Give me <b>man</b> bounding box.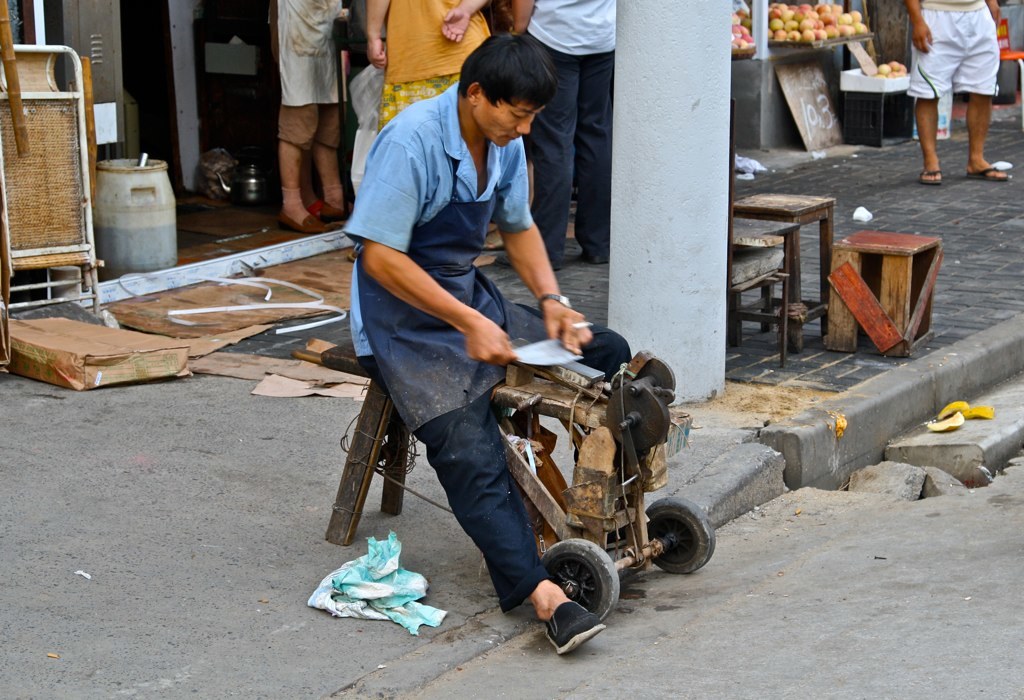
[left=268, top=0, right=349, bottom=235].
